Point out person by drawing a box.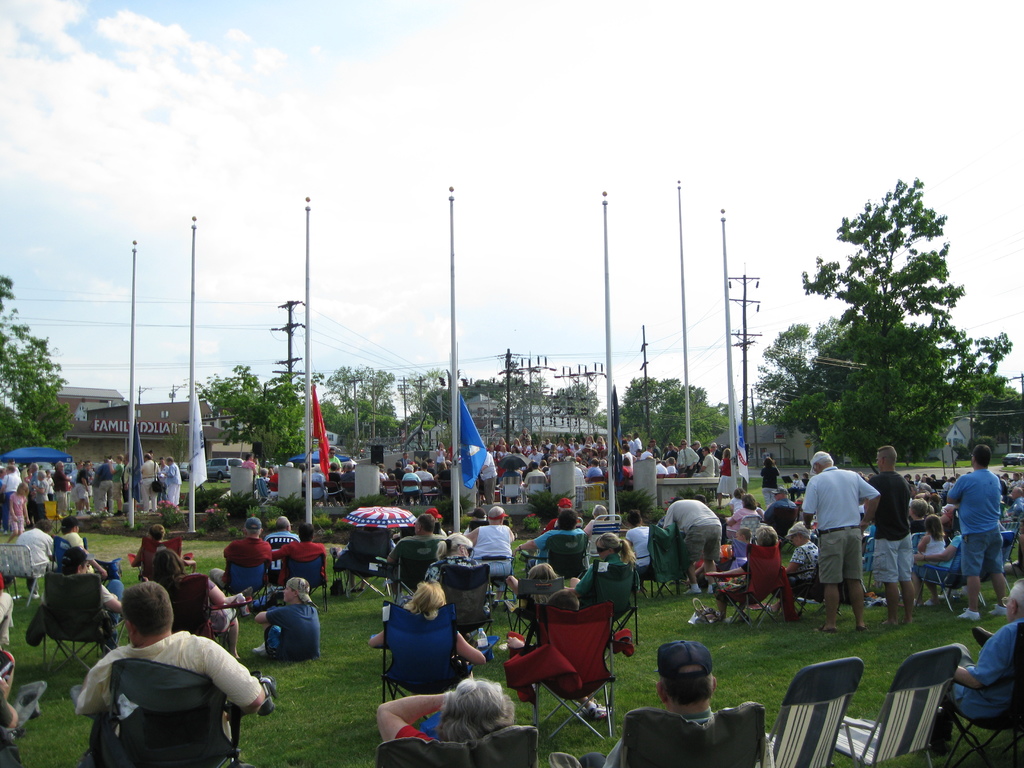
(371,660,522,740).
